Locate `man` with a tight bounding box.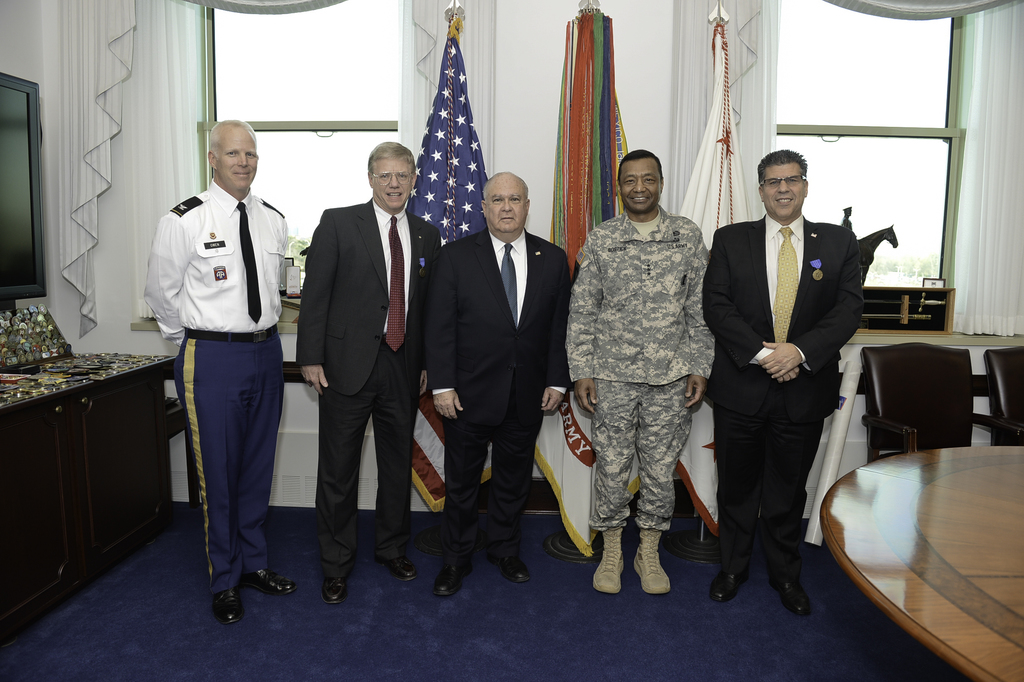
bbox=(700, 148, 863, 614).
